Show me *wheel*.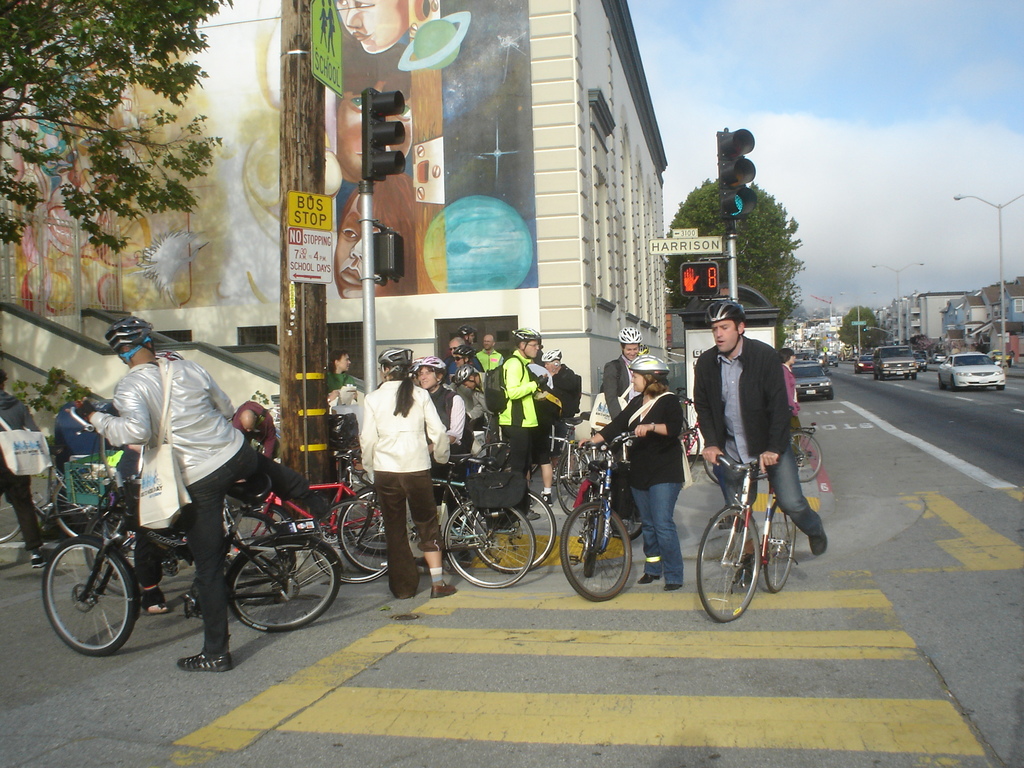
*wheel* is here: 825, 383, 837, 401.
